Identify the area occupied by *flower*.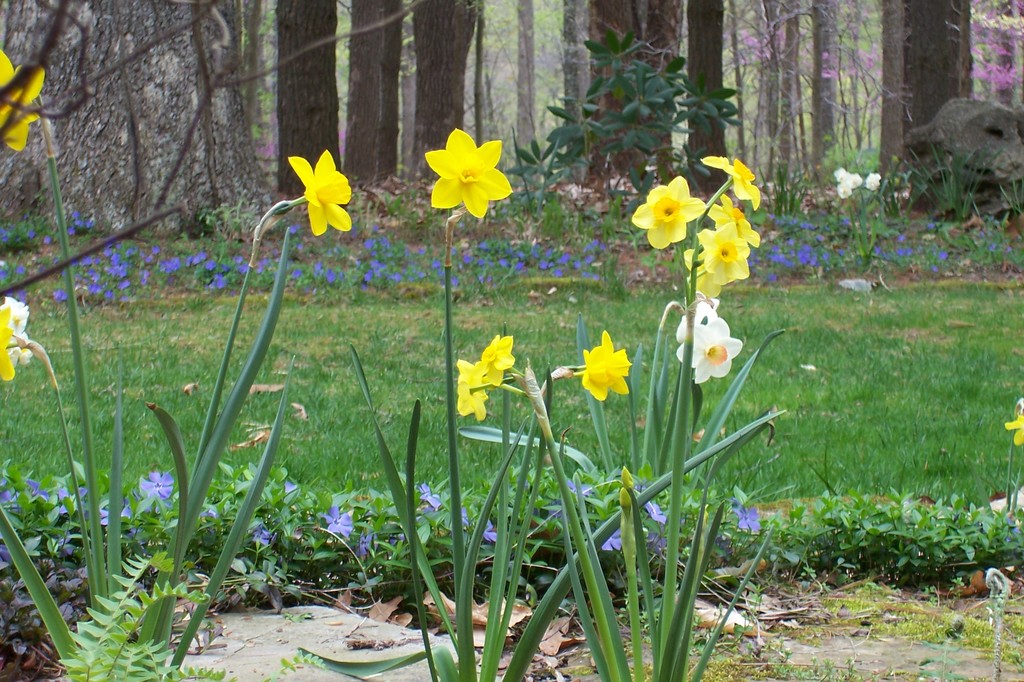
Area: locate(0, 43, 51, 154).
